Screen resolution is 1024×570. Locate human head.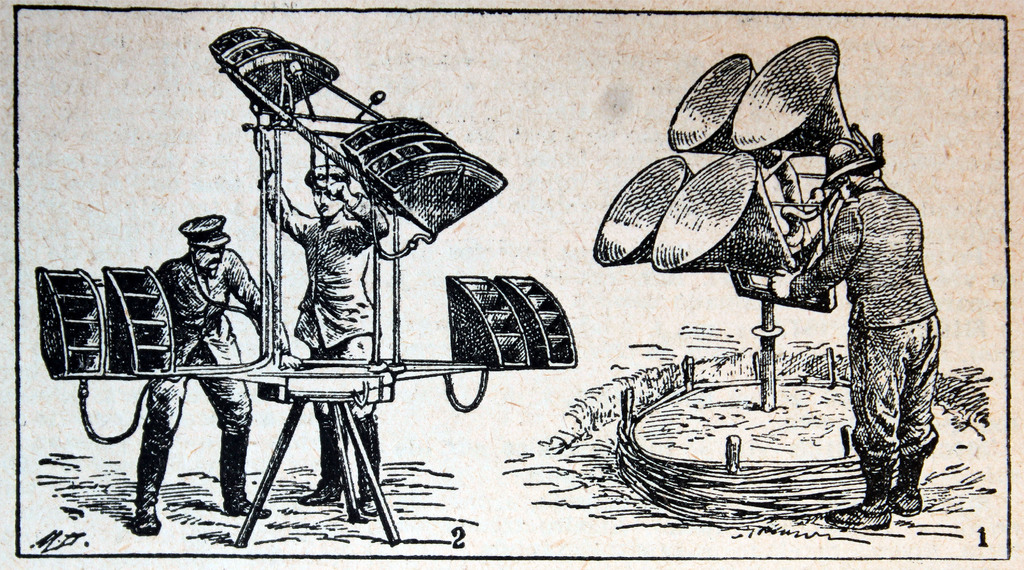
(x1=304, y1=164, x2=348, y2=216).
